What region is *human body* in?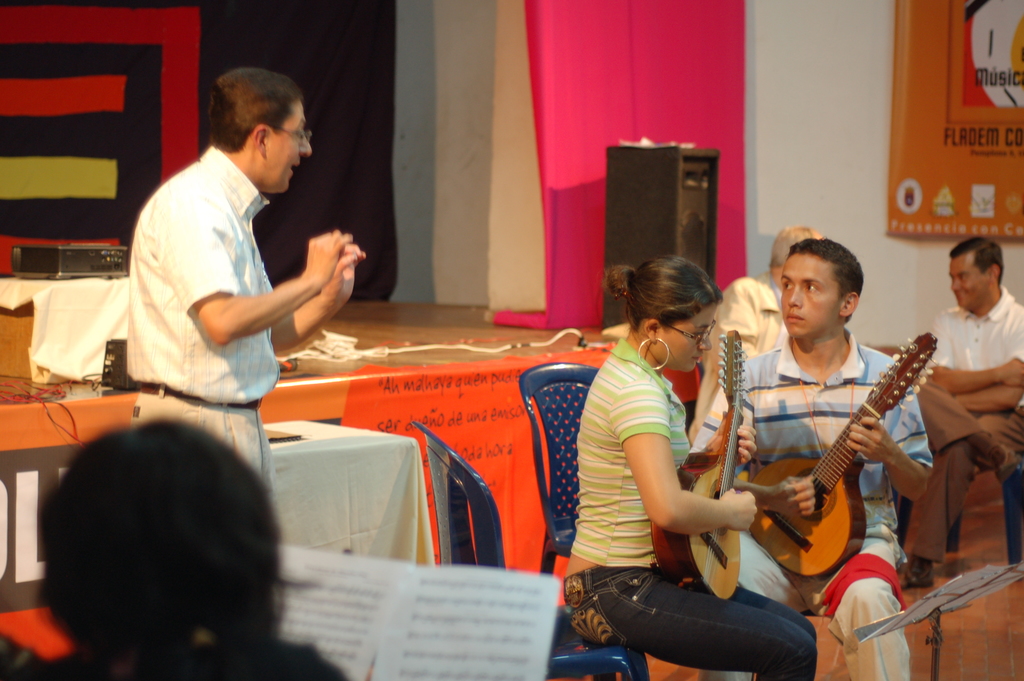
select_region(680, 265, 785, 436).
